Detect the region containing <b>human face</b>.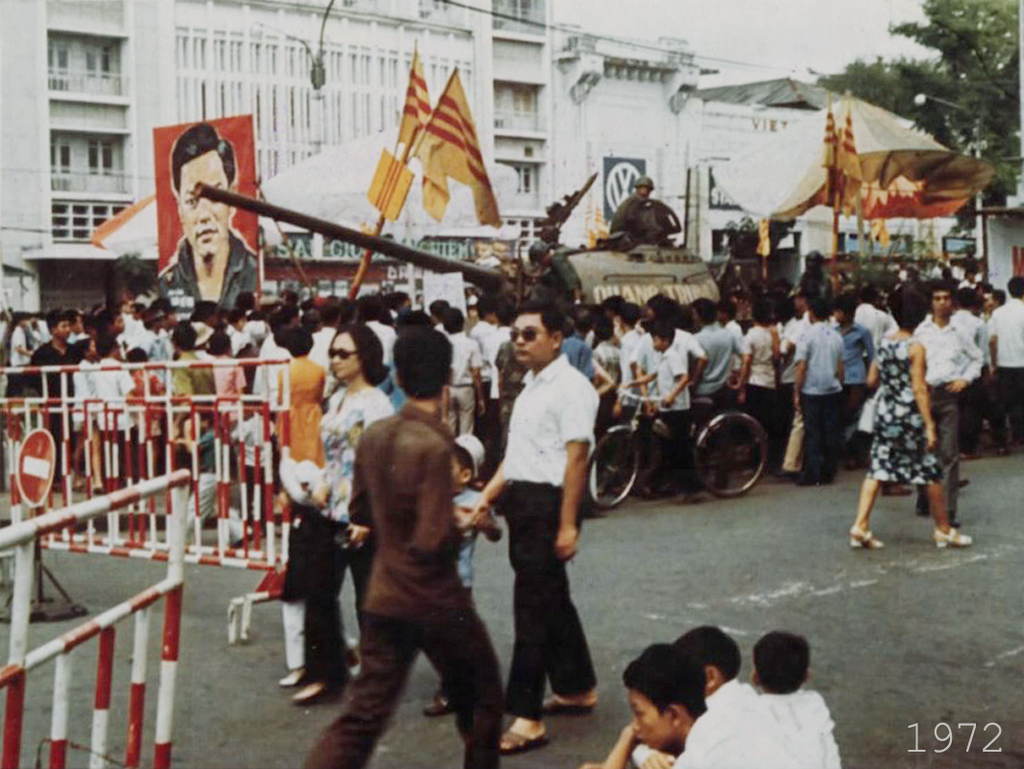
[x1=73, y1=311, x2=86, y2=335].
